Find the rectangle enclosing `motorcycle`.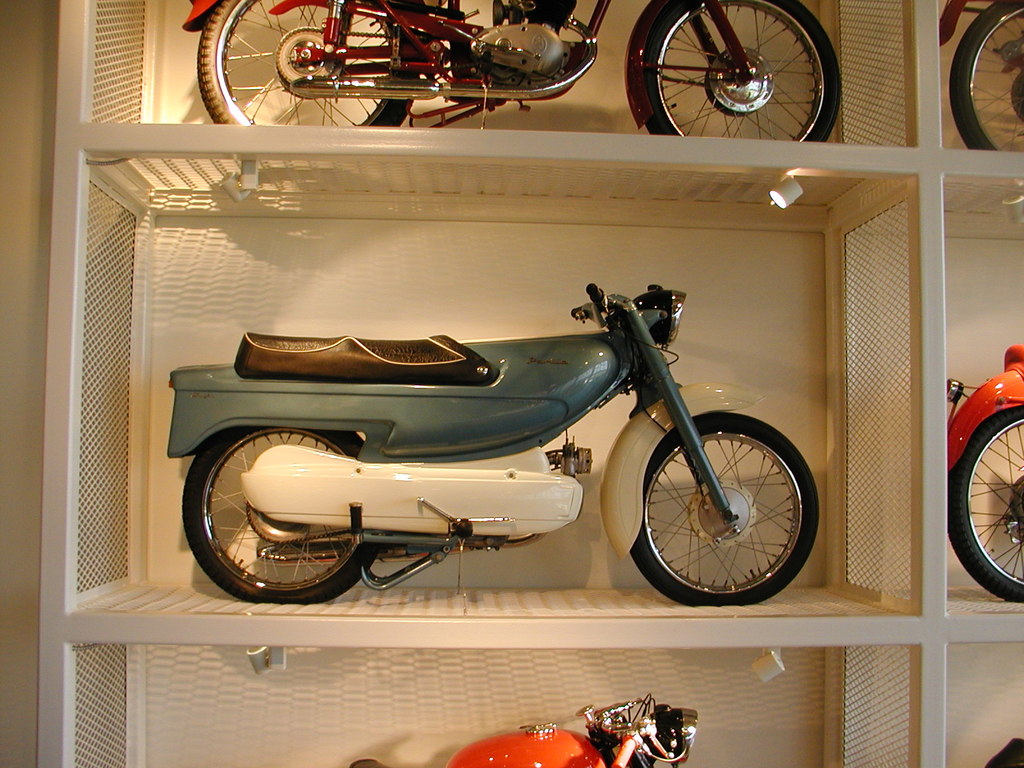
locate(948, 344, 1023, 600).
